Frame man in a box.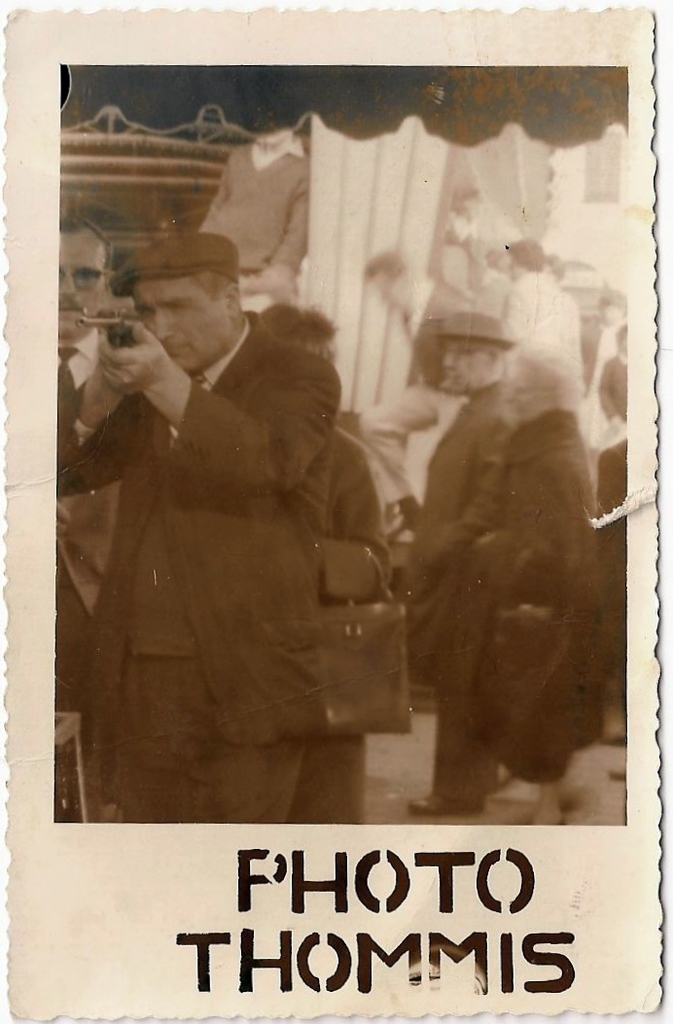
[left=57, top=249, right=407, bottom=838].
